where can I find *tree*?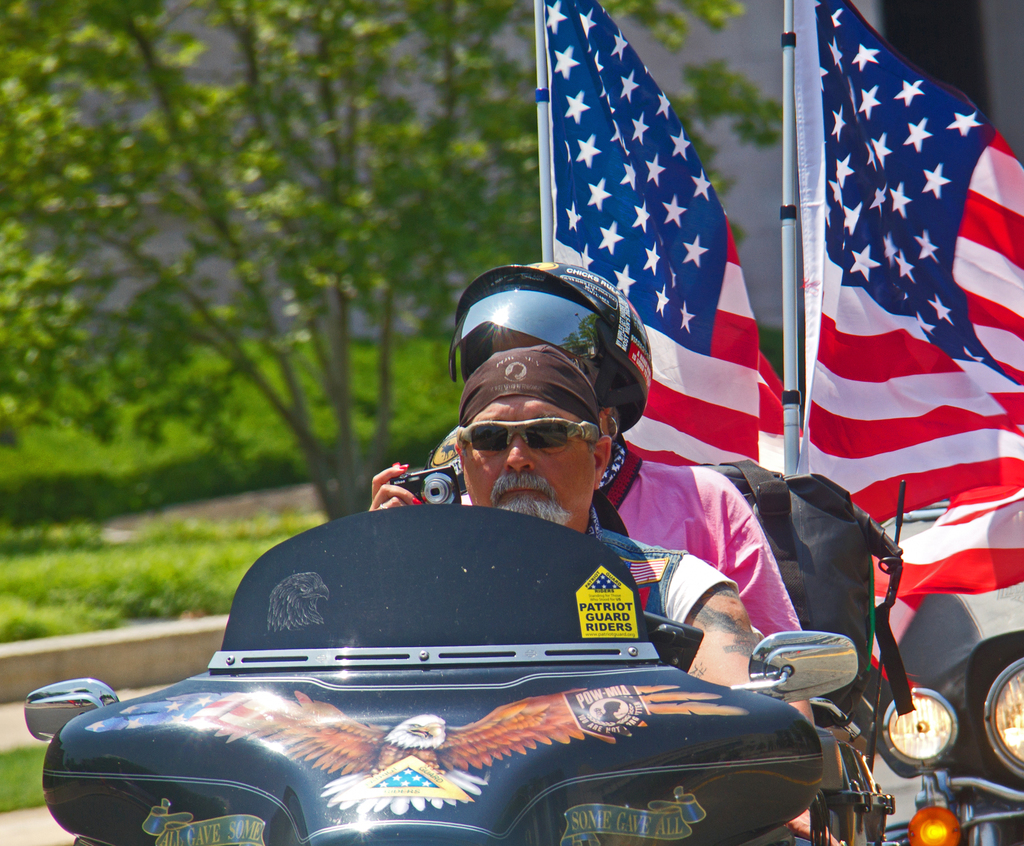
You can find it at {"x1": 0, "y1": 0, "x2": 786, "y2": 517}.
